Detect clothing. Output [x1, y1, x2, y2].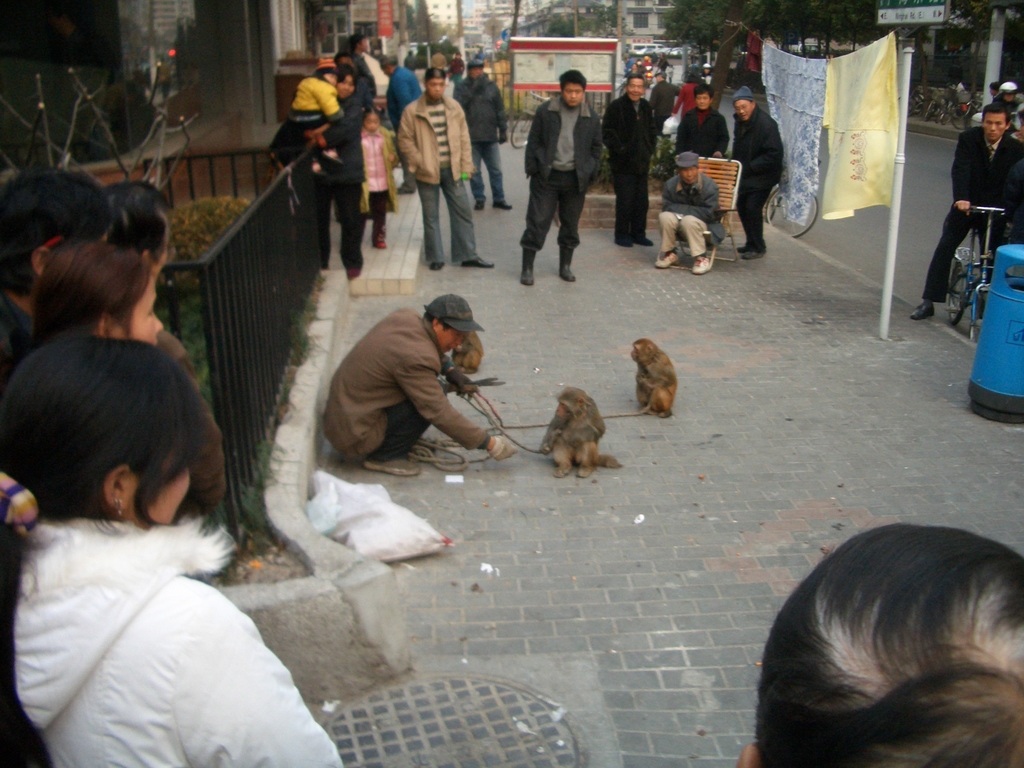
[922, 122, 1023, 306].
